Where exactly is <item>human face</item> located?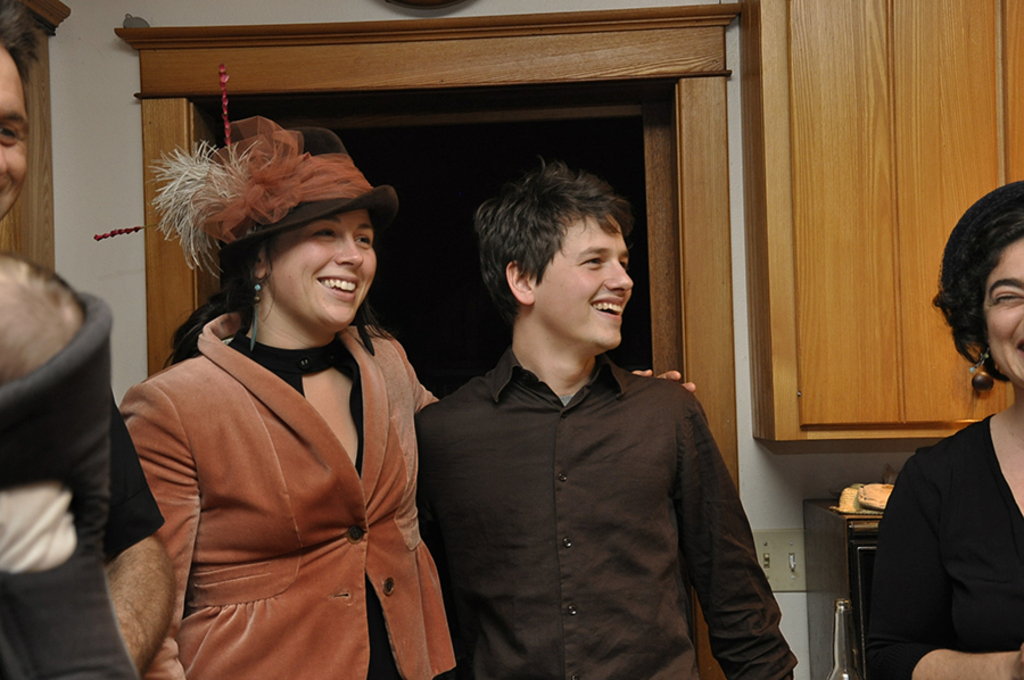
Its bounding box is {"x1": 983, "y1": 240, "x2": 1023, "y2": 391}.
